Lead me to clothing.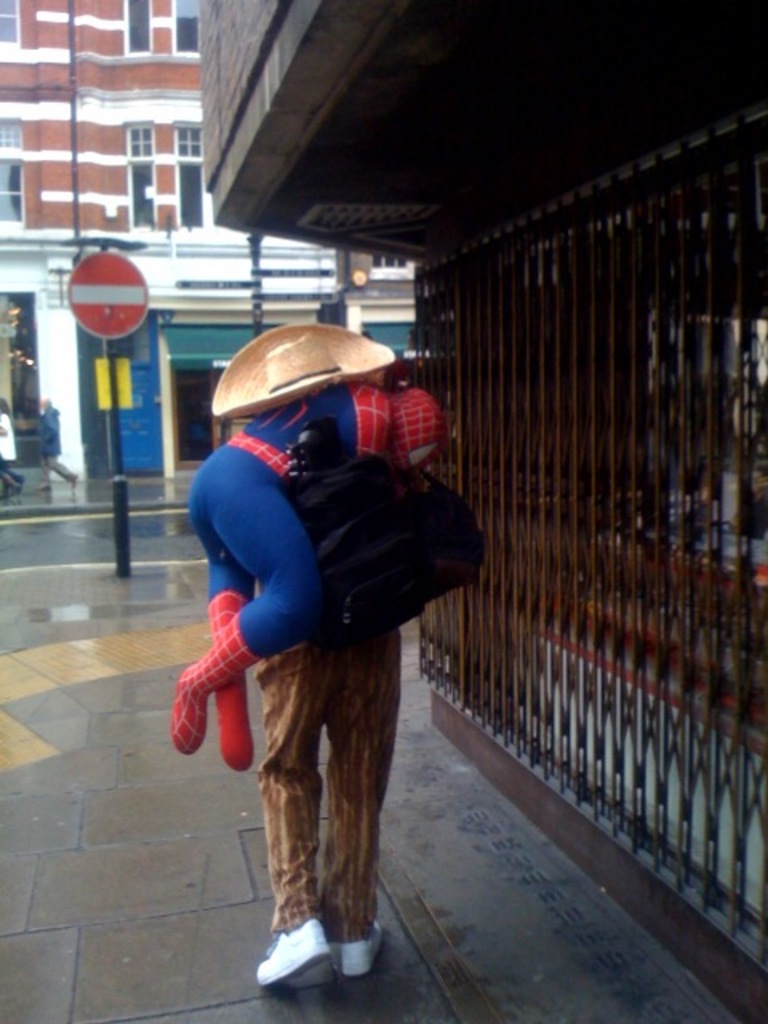
Lead to select_region(190, 355, 458, 899).
